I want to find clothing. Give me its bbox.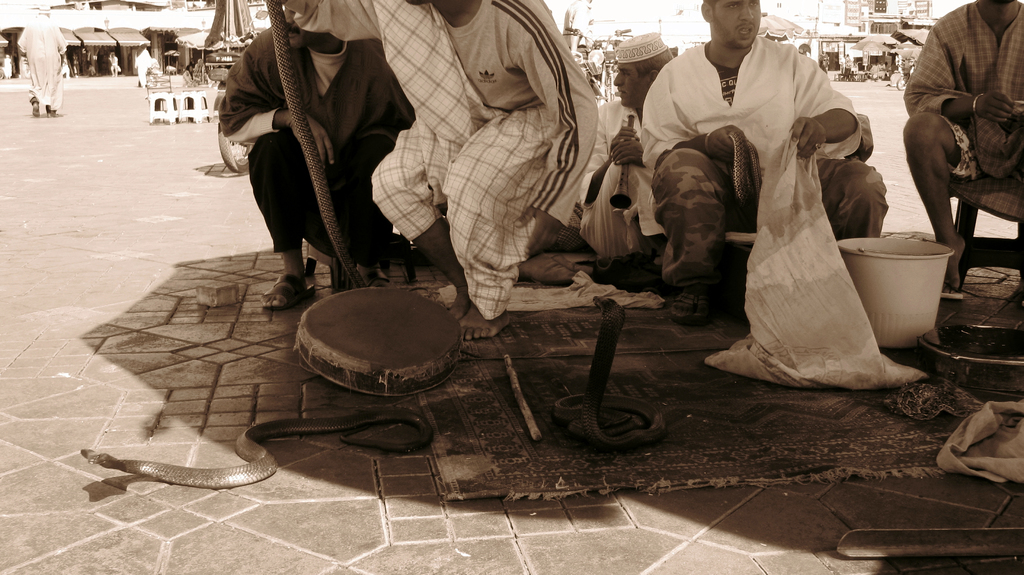
{"left": 88, "top": 65, "right": 96, "bottom": 74}.
